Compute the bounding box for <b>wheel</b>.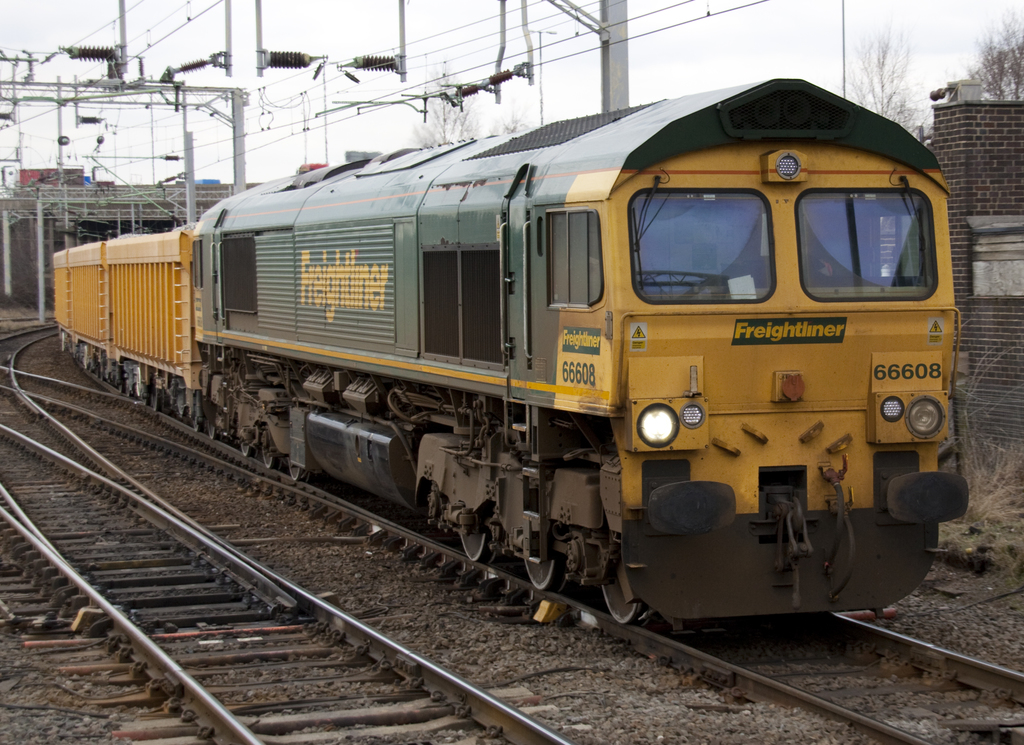
[x1=118, y1=385, x2=125, y2=392].
